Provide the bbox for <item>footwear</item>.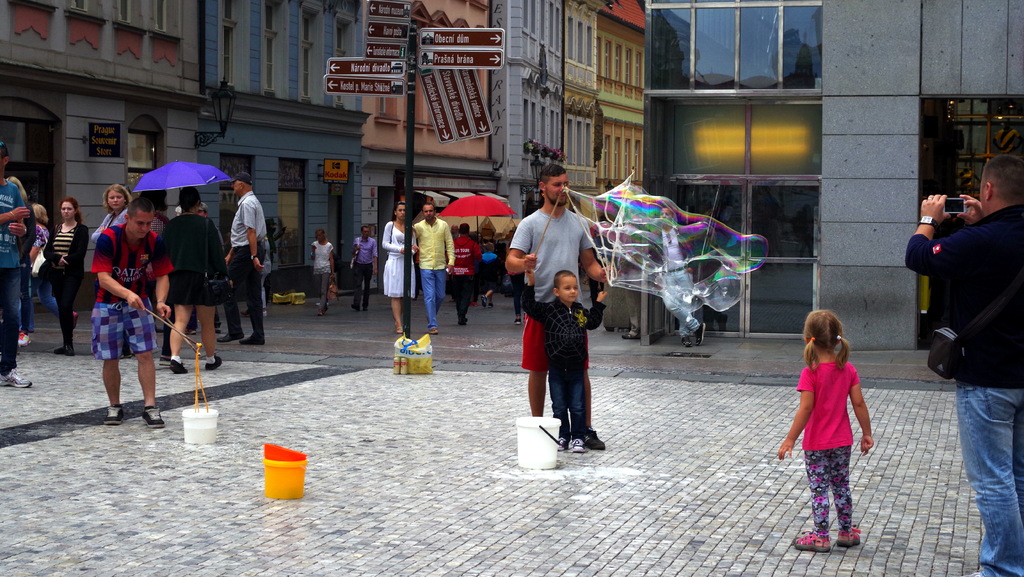
[left=692, top=323, right=706, bottom=347].
